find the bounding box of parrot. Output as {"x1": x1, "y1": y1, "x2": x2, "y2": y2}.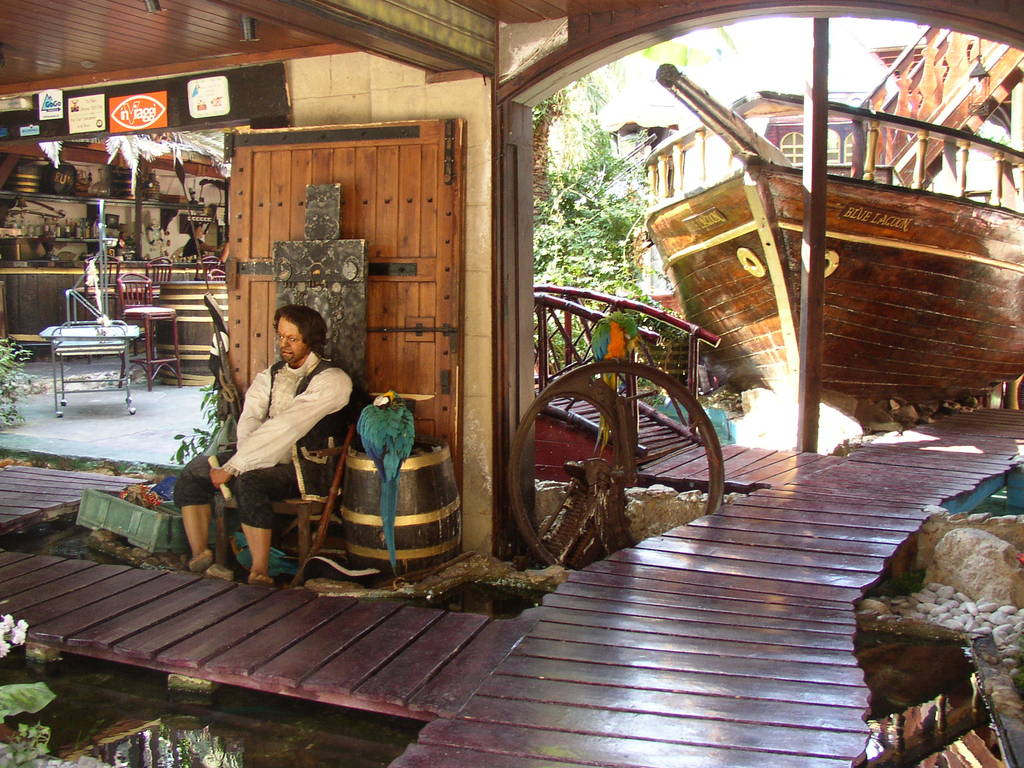
{"x1": 590, "y1": 311, "x2": 637, "y2": 454}.
